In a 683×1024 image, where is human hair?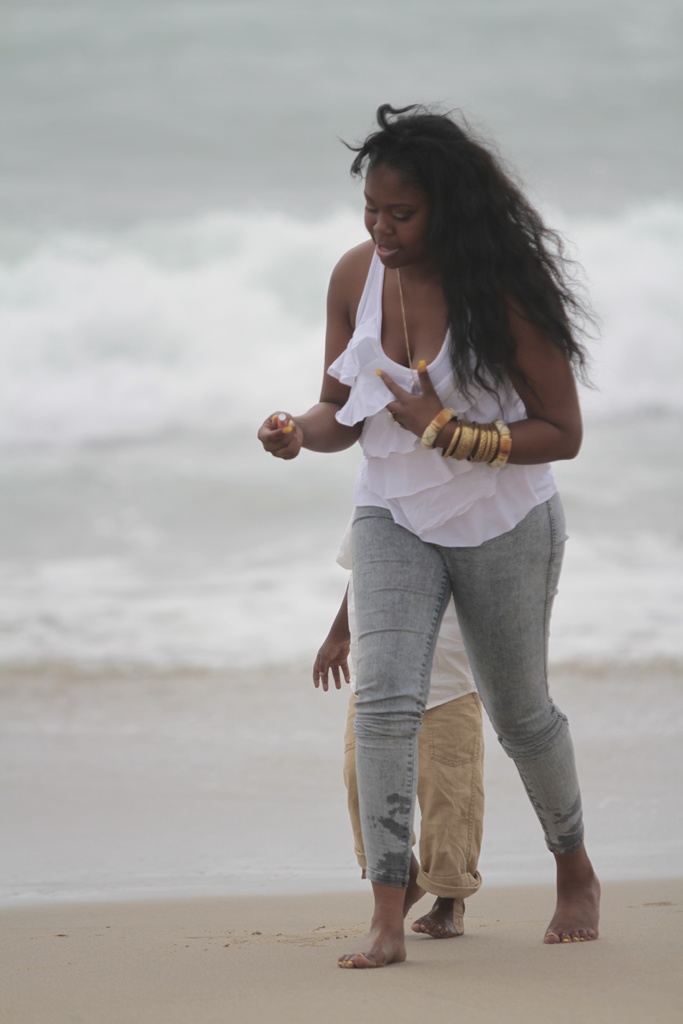
locate(334, 91, 581, 439).
